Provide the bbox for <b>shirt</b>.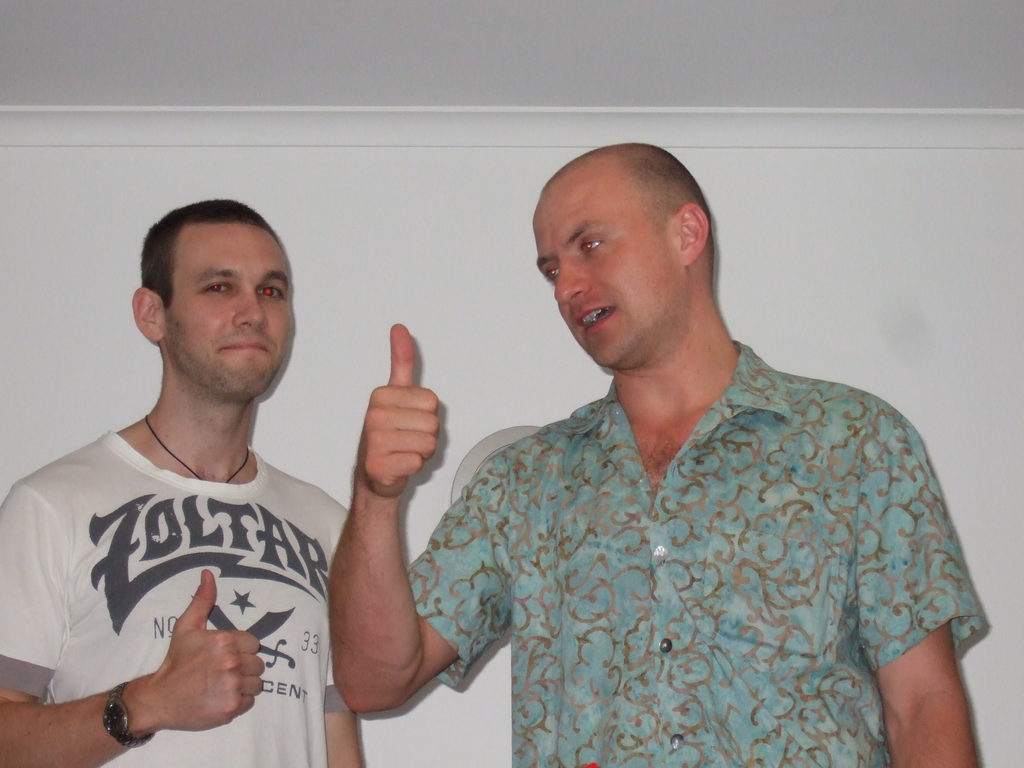
[401,338,990,766].
